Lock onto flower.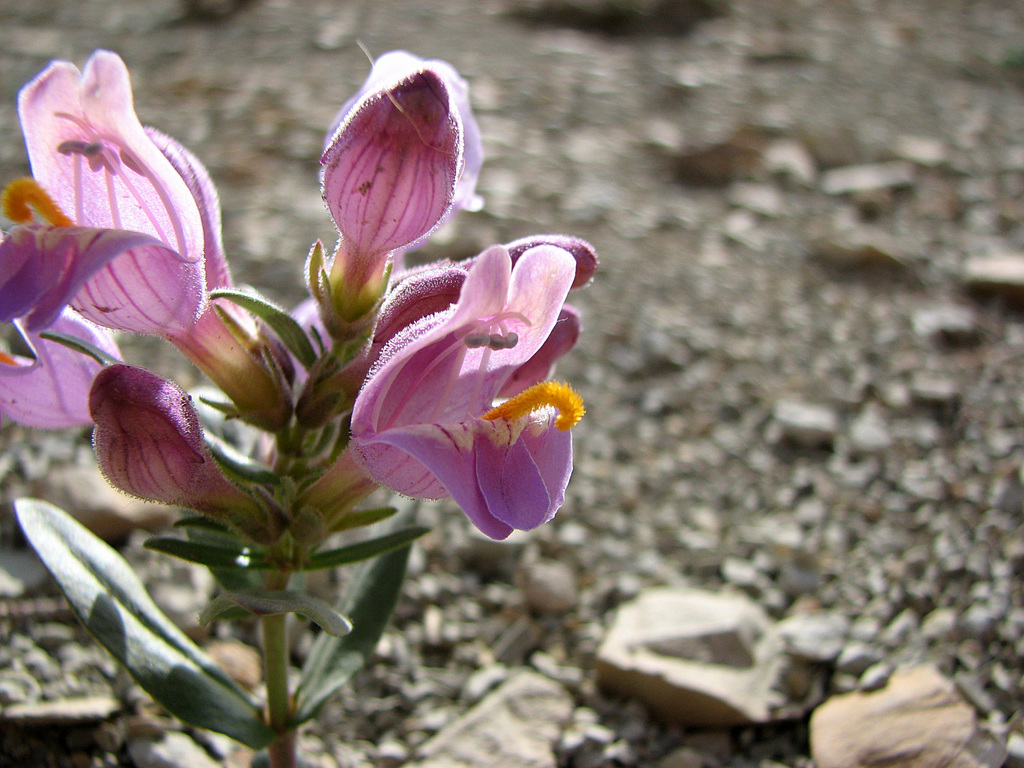
Locked: <region>348, 233, 604, 543</region>.
